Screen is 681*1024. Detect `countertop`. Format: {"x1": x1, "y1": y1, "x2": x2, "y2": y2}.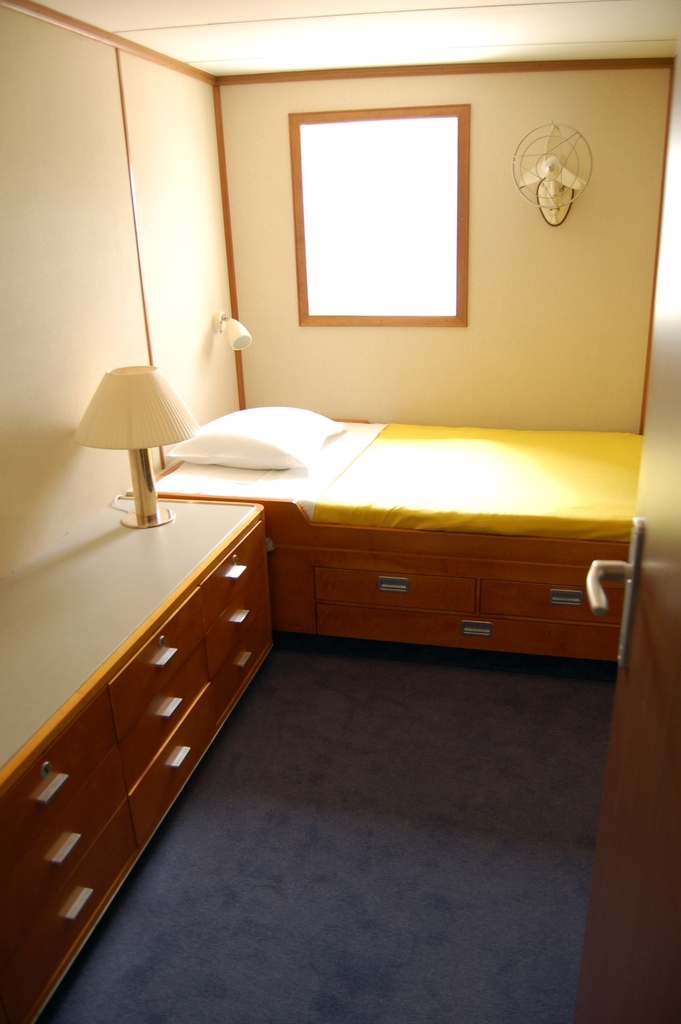
{"x1": 0, "y1": 478, "x2": 282, "y2": 1023}.
